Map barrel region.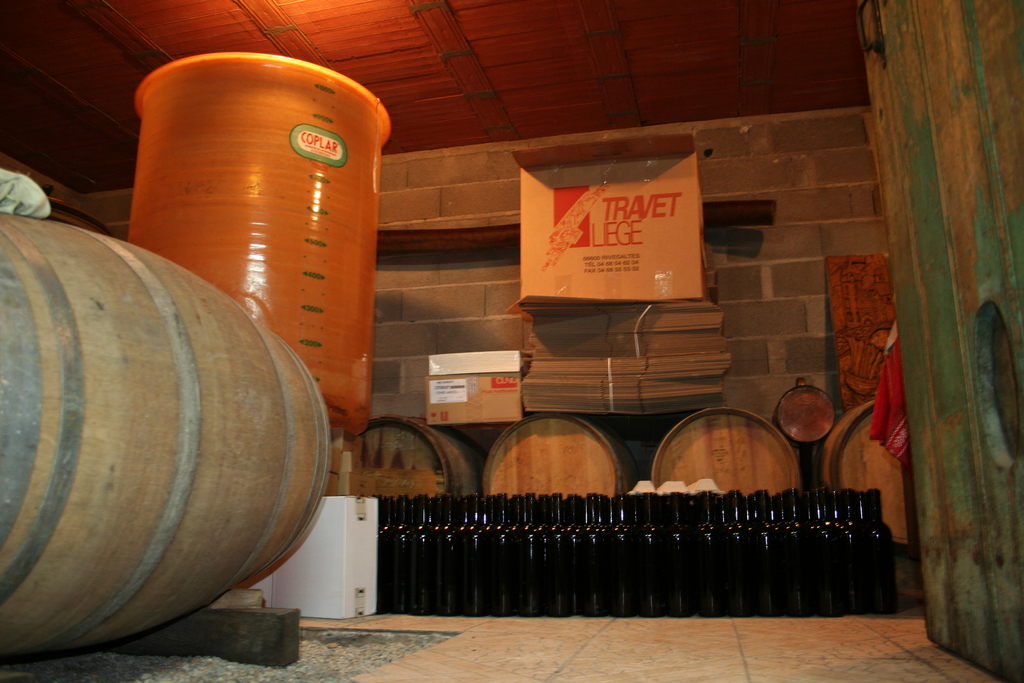
Mapped to bbox=(494, 409, 613, 522).
